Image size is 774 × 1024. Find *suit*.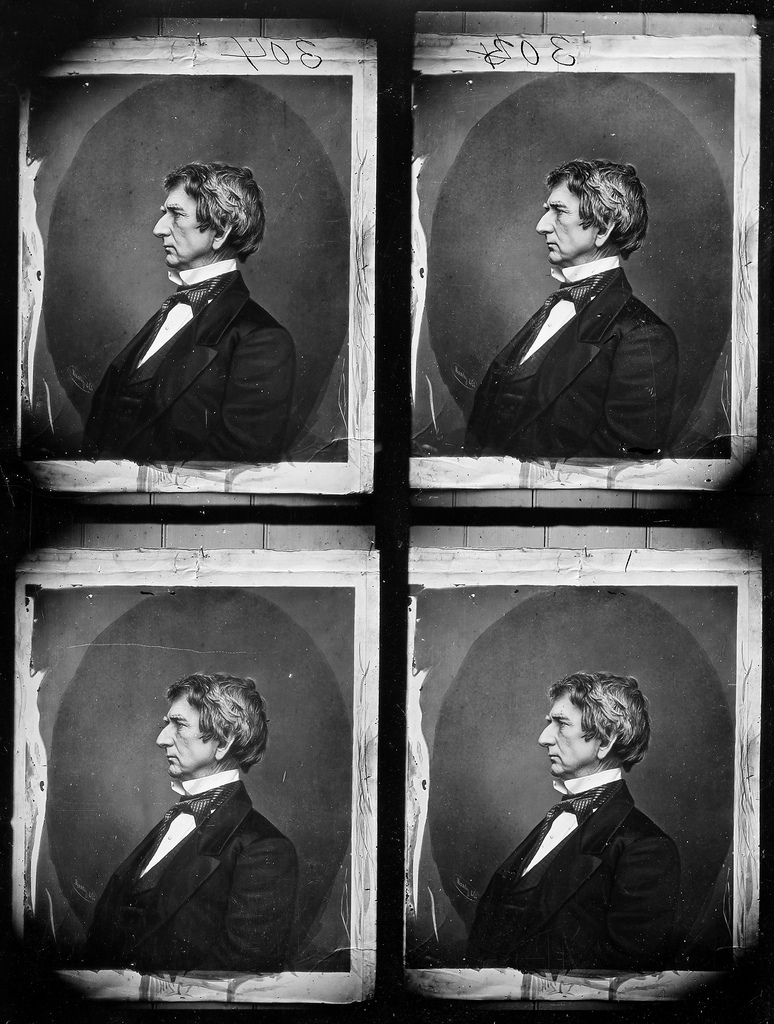
crop(78, 265, 298, 463).
